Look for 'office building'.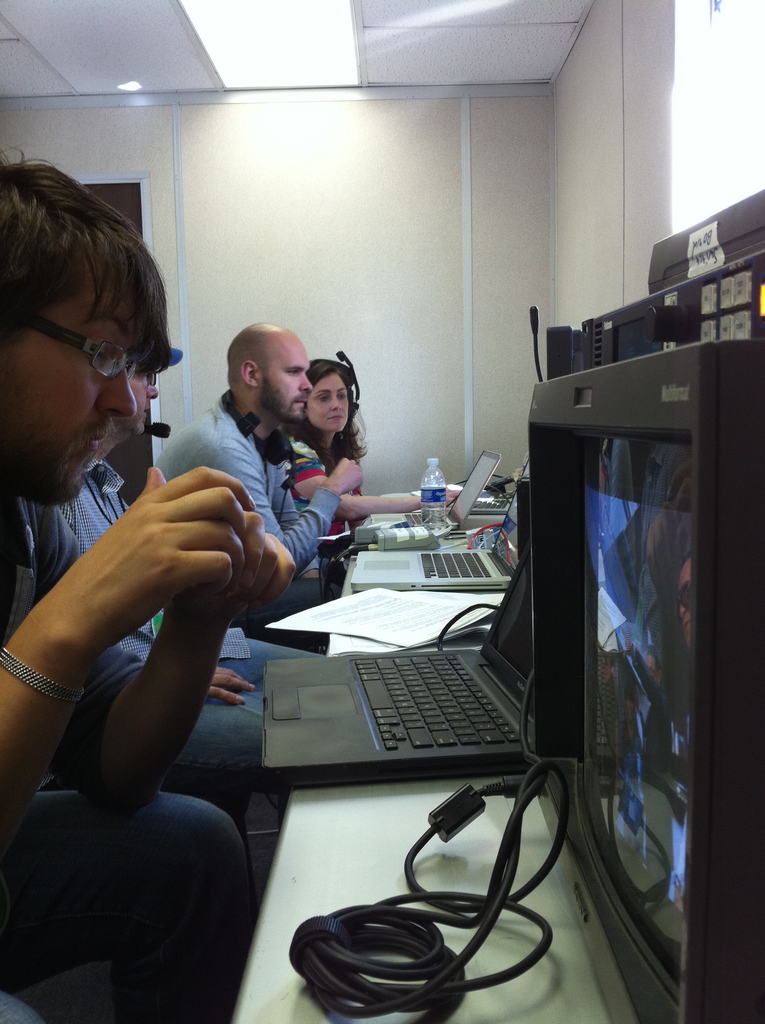
Found: box=[15, 31, 706, 1023].
